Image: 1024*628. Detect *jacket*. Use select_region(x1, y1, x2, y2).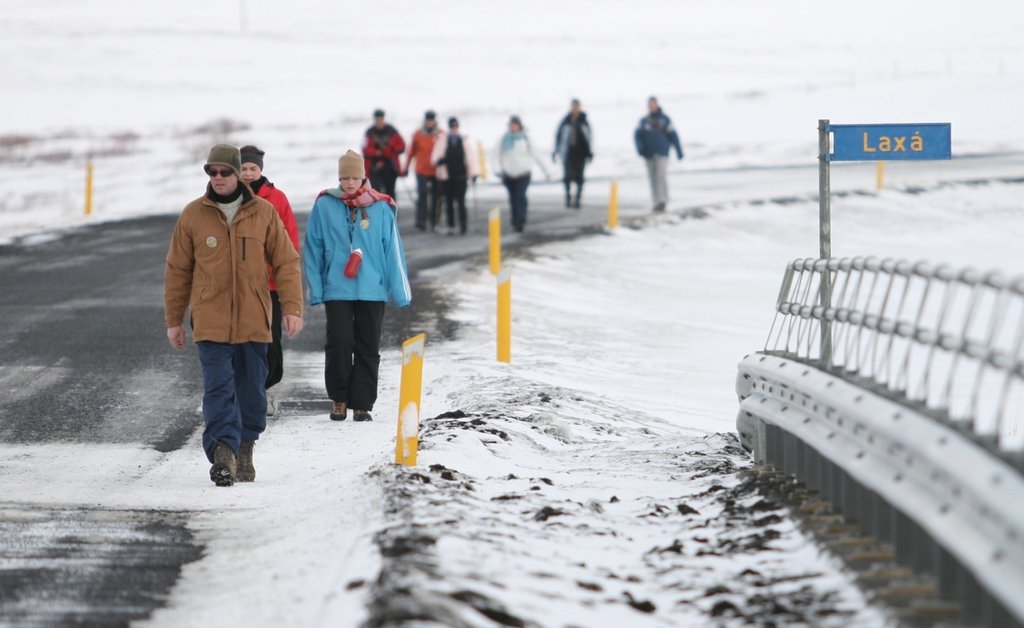
select_region(545, 110, 594, 161).
